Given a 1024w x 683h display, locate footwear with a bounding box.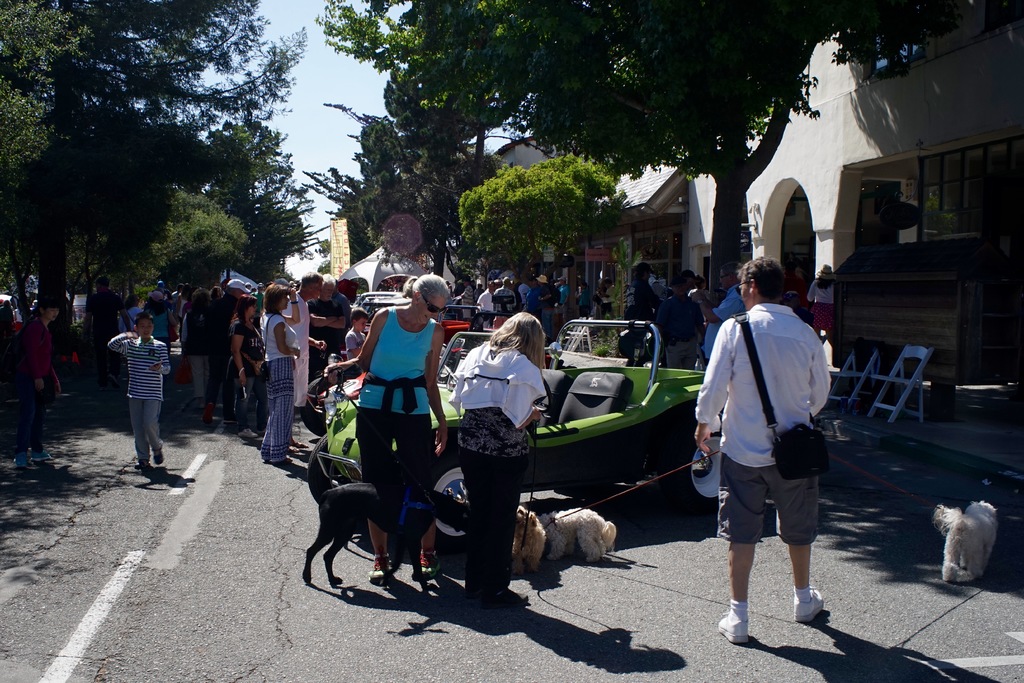
Located: (x1=133, y1=463, x2=144, y2=472).
